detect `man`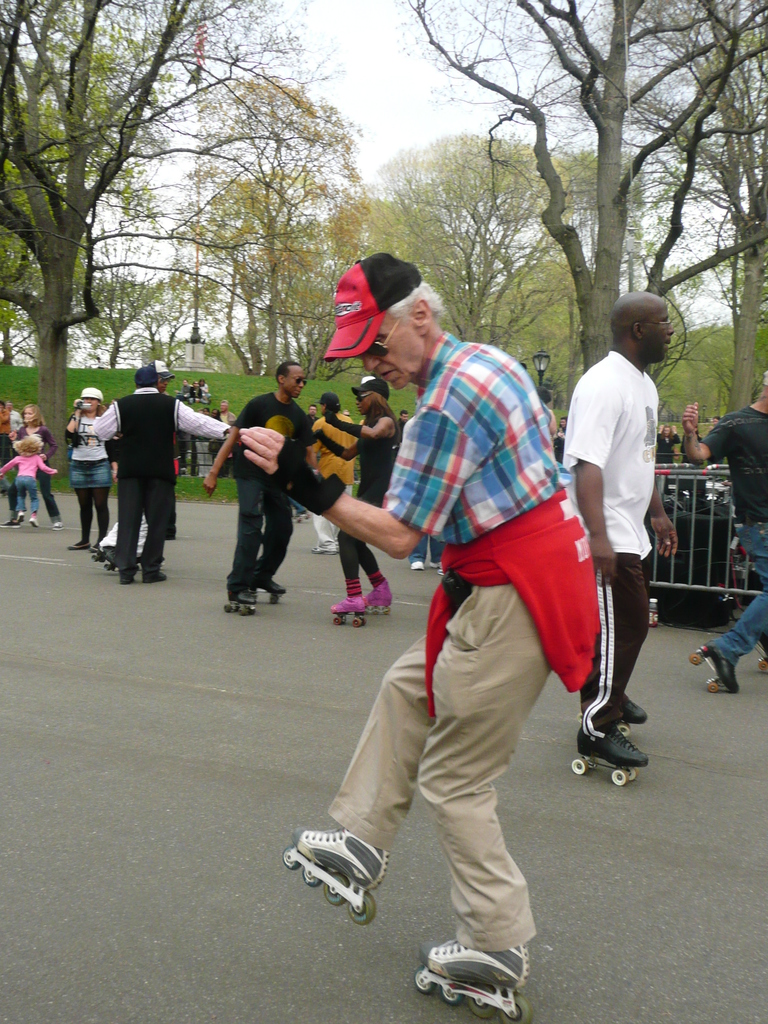
x1=8 y1=402 x2=23 y2=433
